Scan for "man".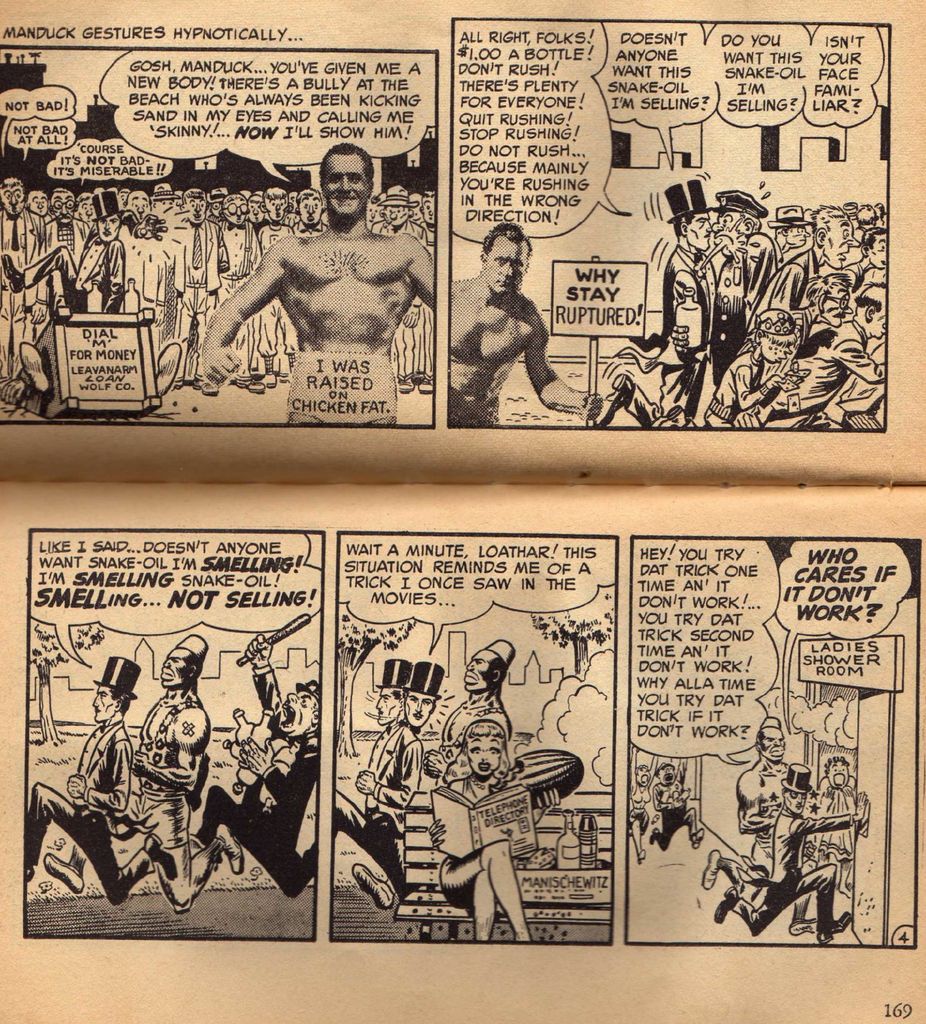
Scan result: 196/639/317/895.
